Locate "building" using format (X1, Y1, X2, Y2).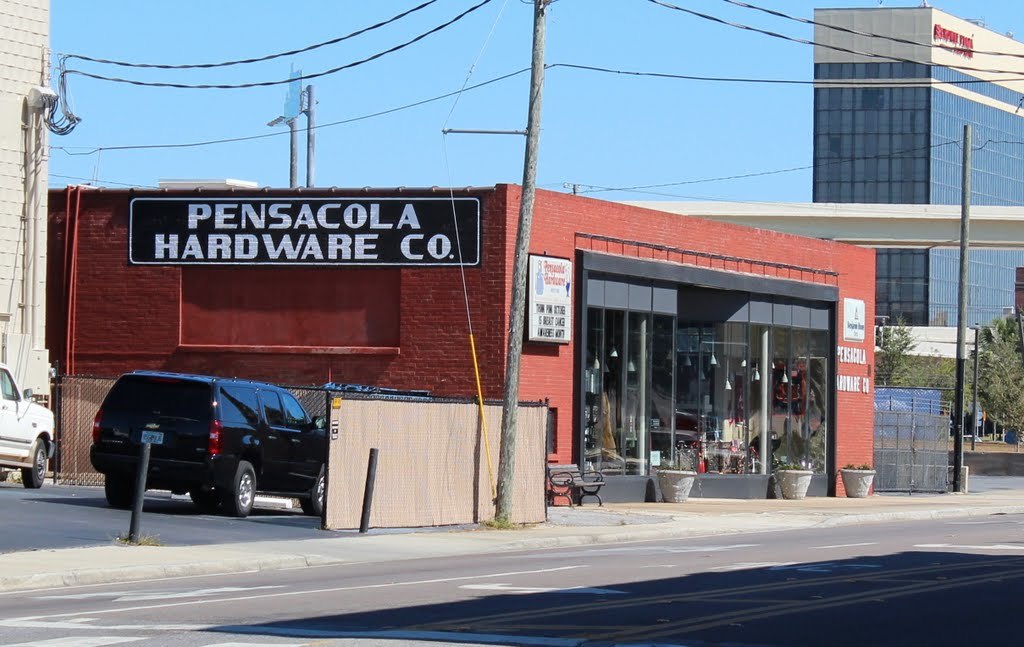
(816, 2, 1023, 441).
